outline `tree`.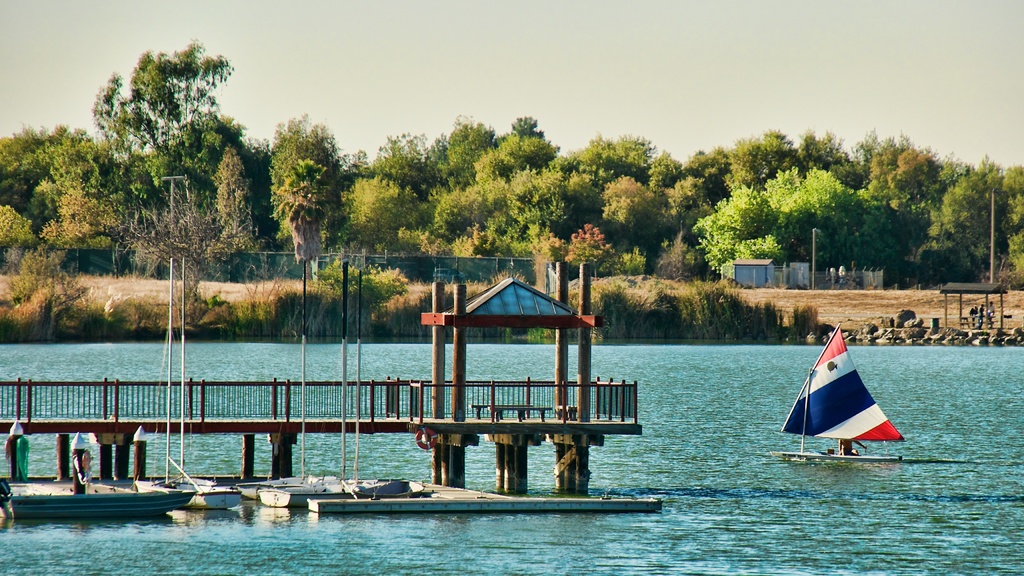
Outline: locate(474, 115, 551, 182).
